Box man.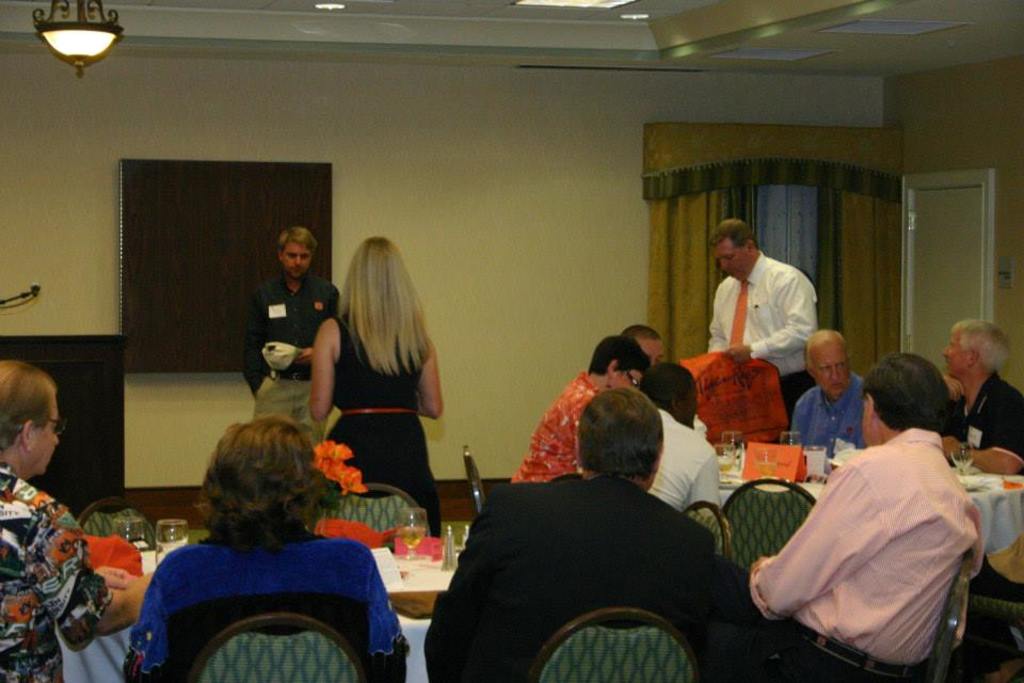
pyautogui.locateOnScreen(710, 350, 985, 682).
